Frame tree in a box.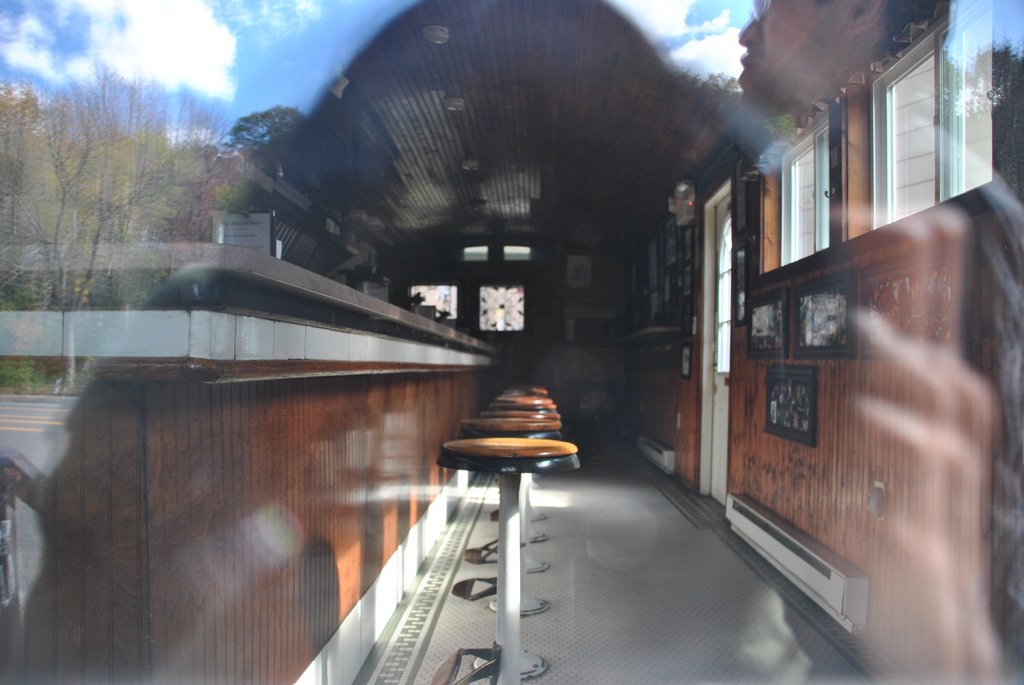
944, 36, 1023, 203.
